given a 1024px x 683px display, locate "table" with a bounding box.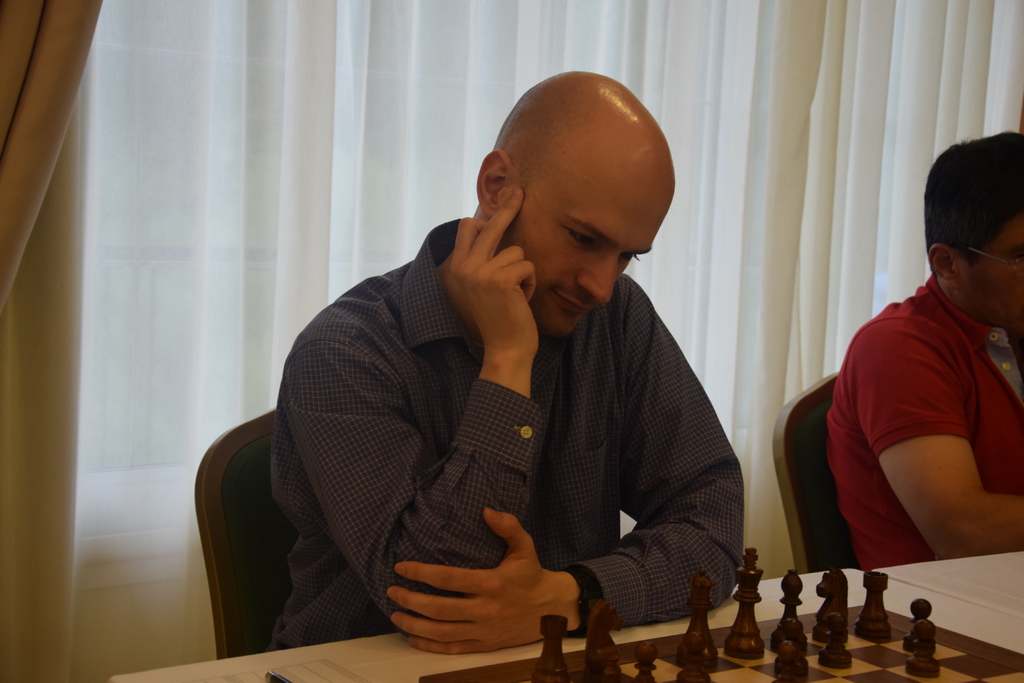
Located: 109 567 1023 682.
